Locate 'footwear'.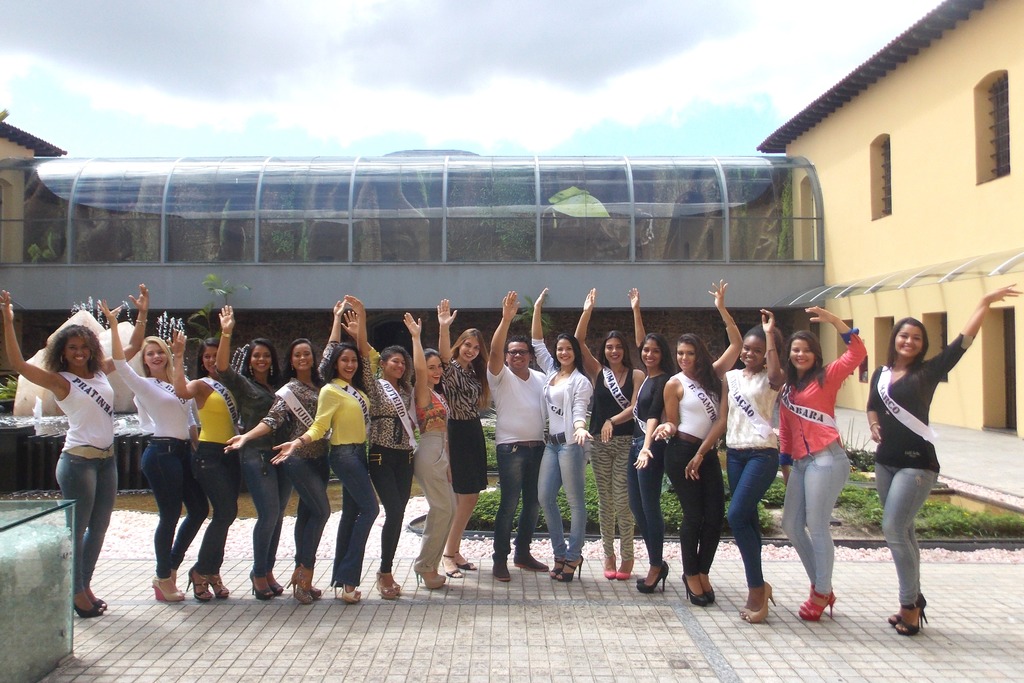
Bounding box: box(749, 579, 774, 622).
